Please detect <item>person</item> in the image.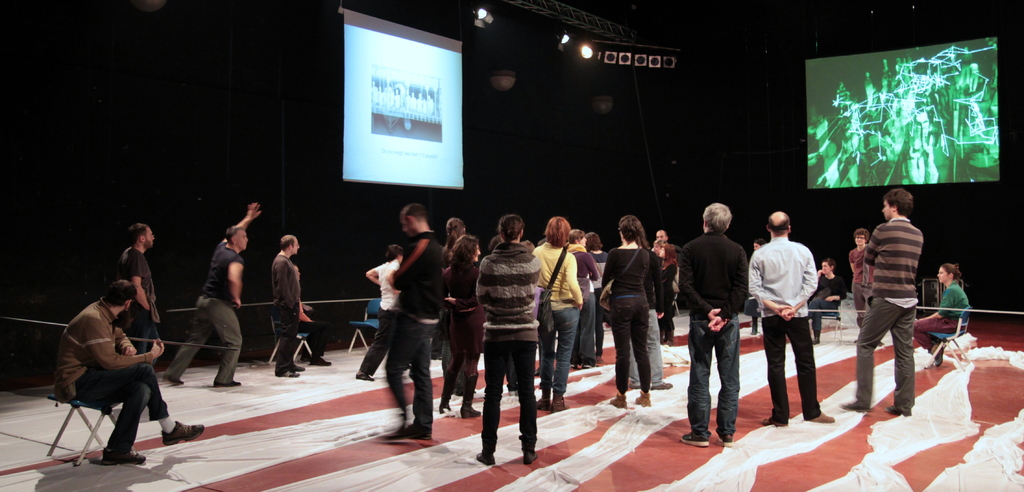
locate(356, 243, 410, 382).
